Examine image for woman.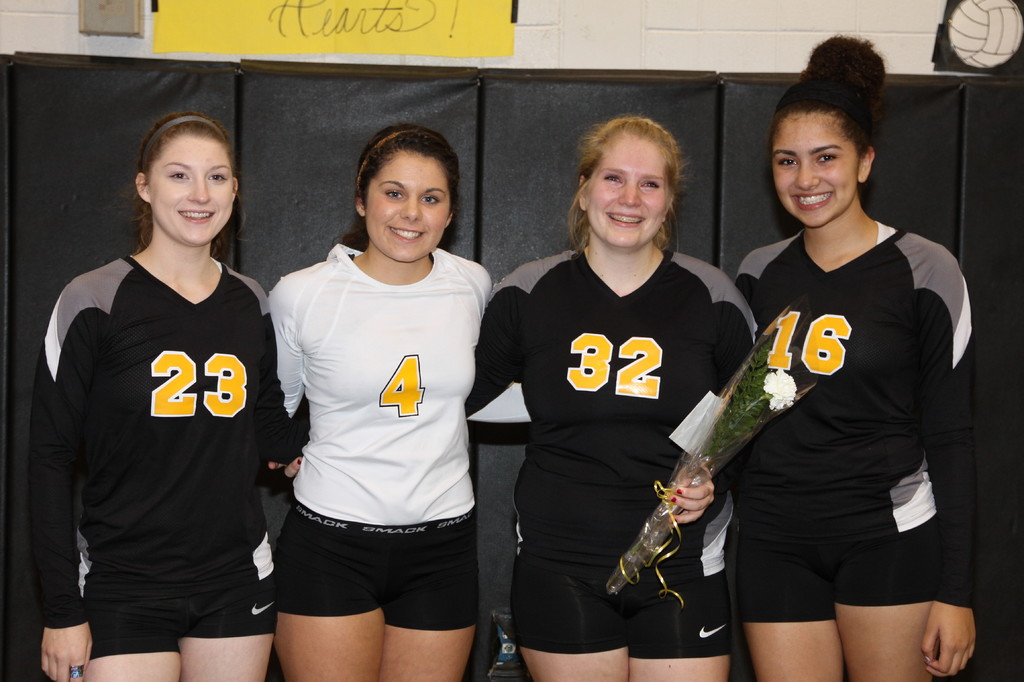
Examination result: Rect(278, 108, 765, 681).
